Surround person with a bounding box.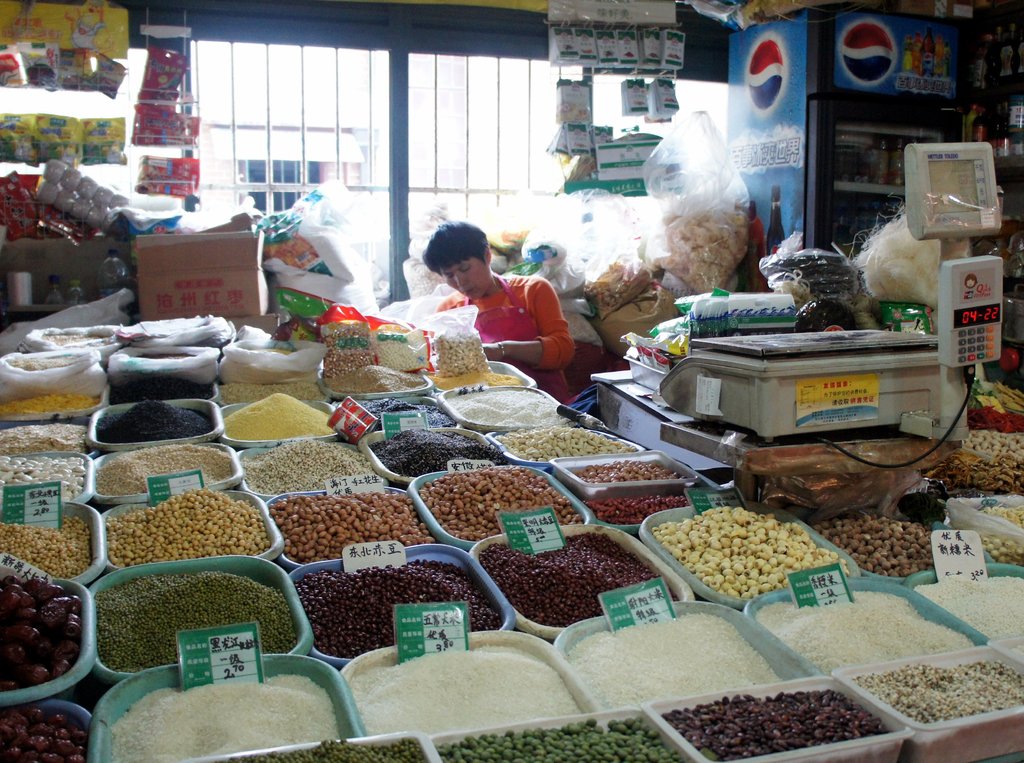
Rect(426, 221, 579, 377).
